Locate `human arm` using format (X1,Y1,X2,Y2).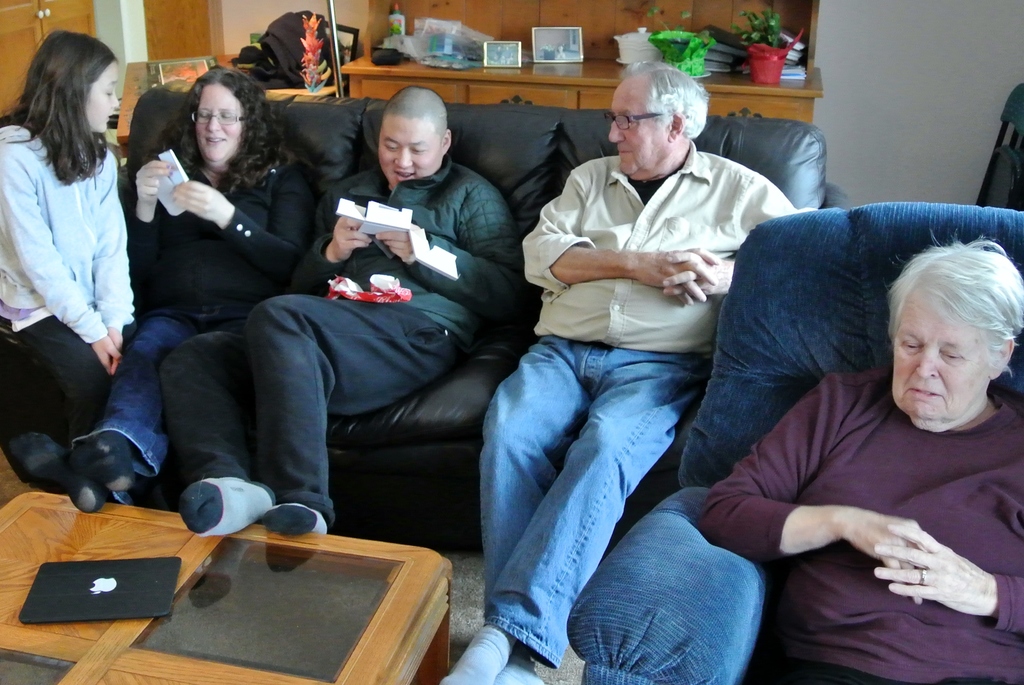
(287,184,383,296).
